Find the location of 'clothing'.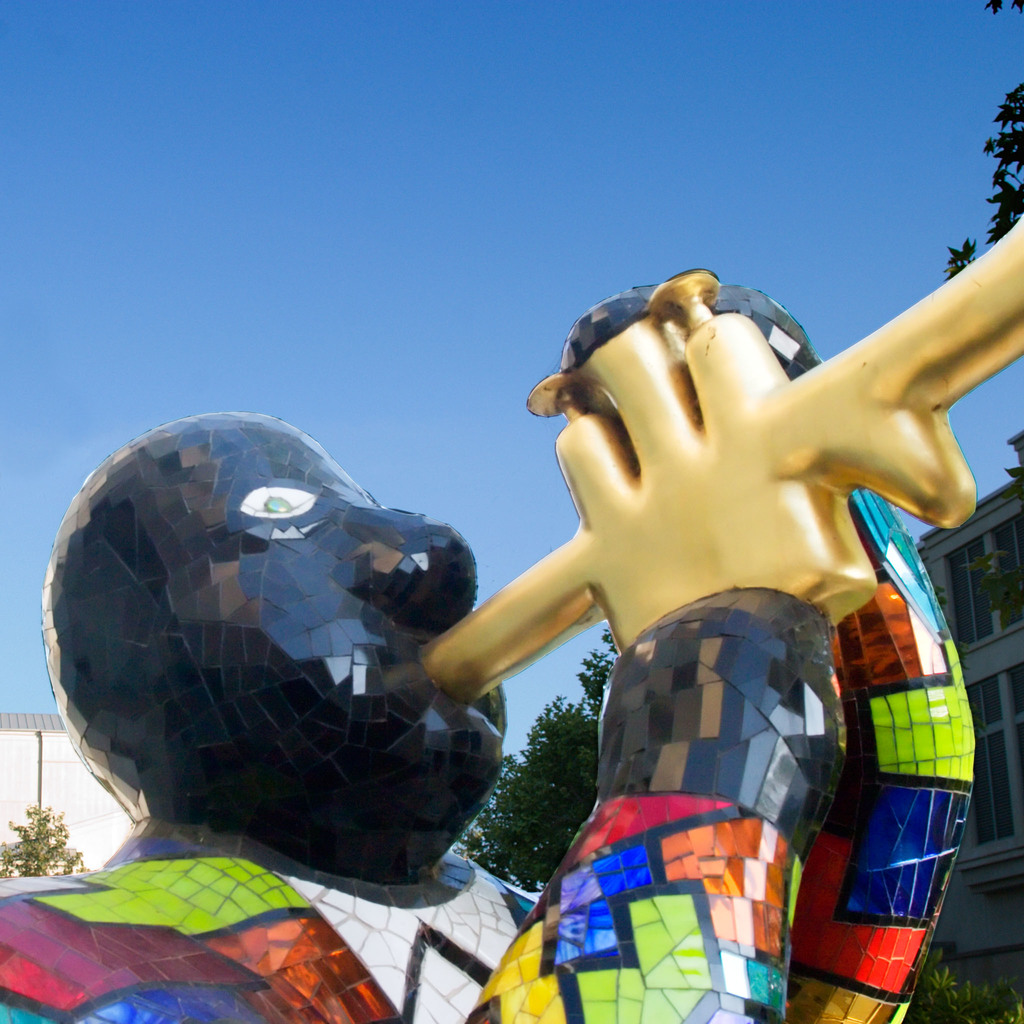
Location: [0, 749, 974, 1023].
